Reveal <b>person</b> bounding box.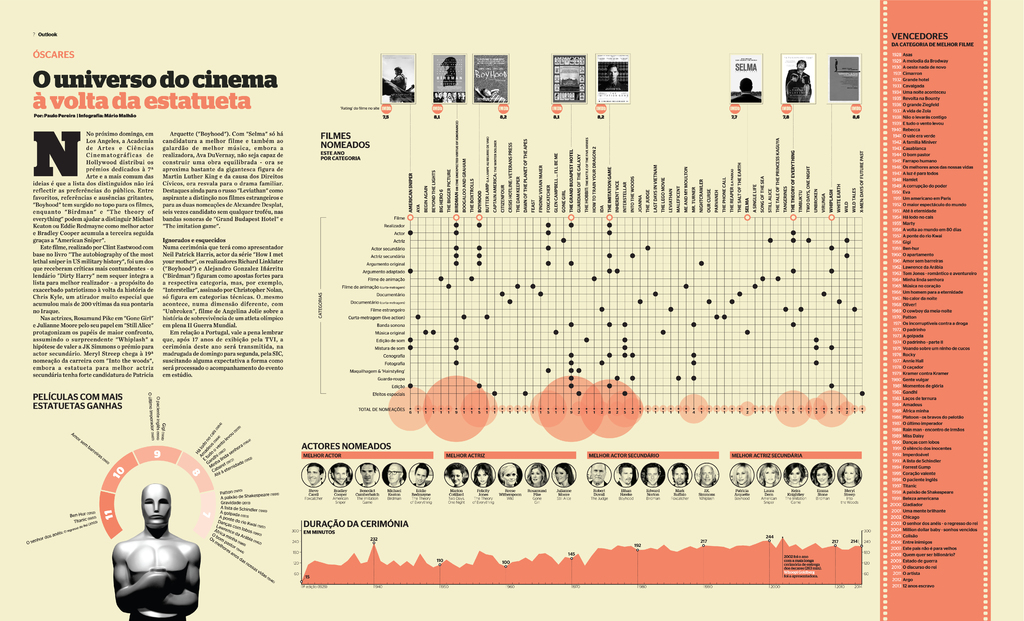
Revealed: detection(601, 65, 622, 94).
